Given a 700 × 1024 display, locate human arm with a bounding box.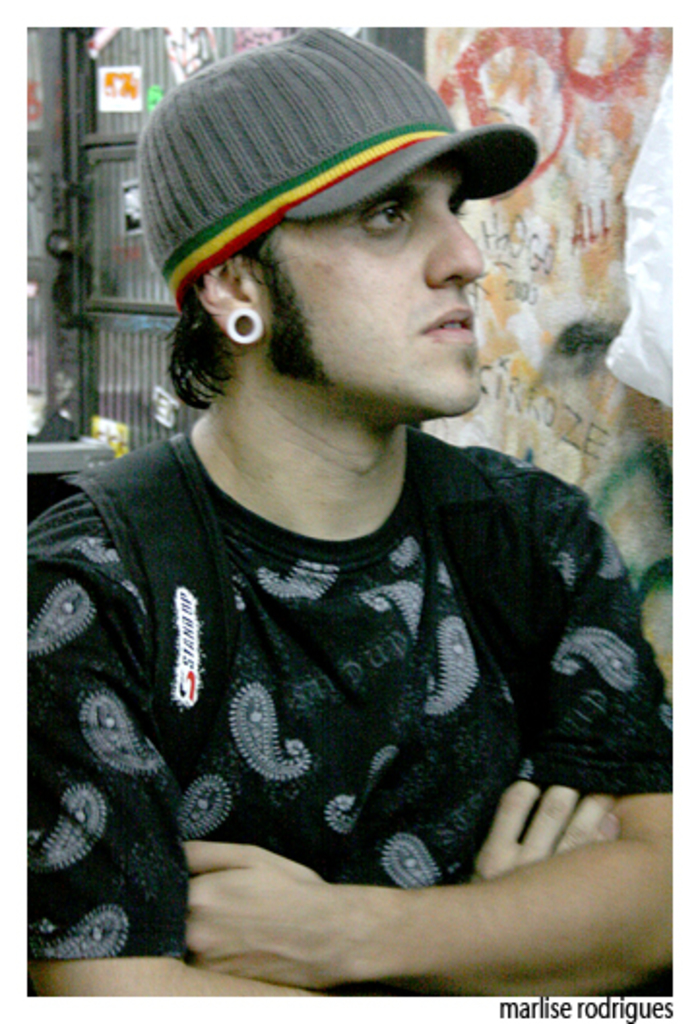
Located: {"x1": 12, "y1": 535, "x2": 320, "y2": 1003}.
